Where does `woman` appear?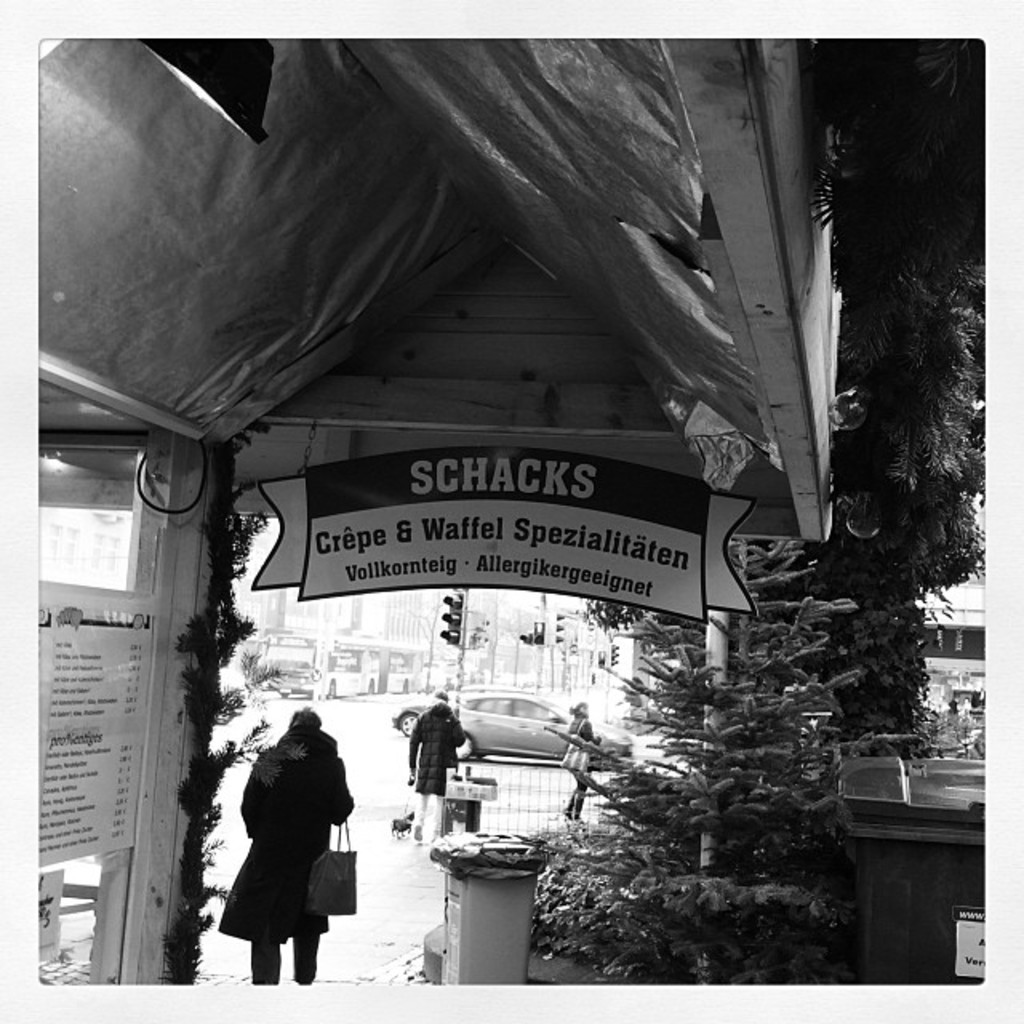
Appears at (566,699,598,819).
